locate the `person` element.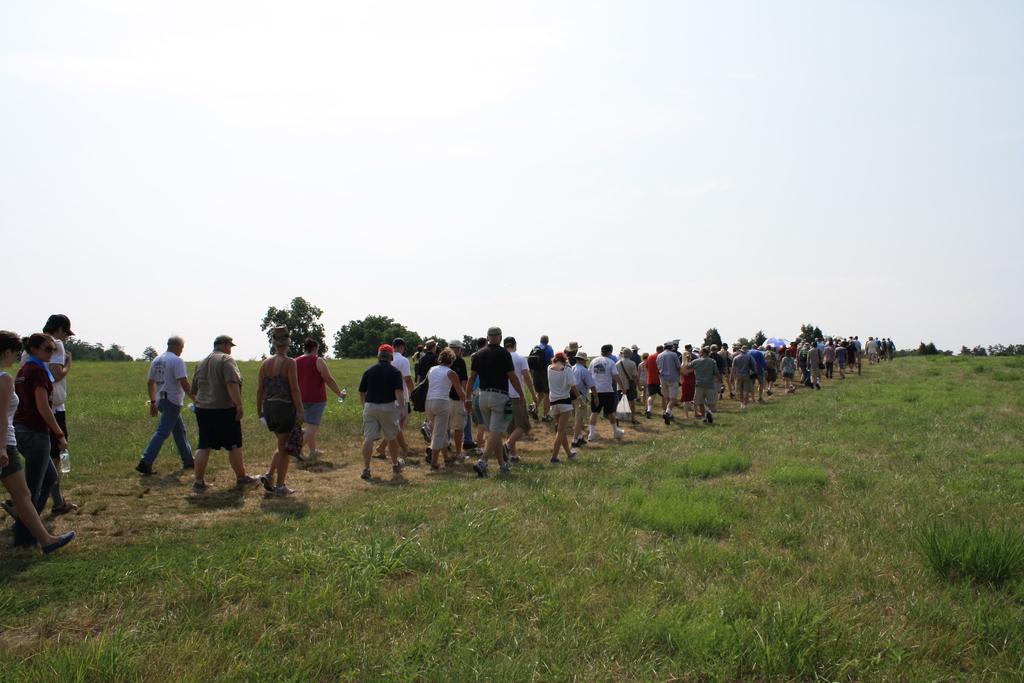
Element bbox: crop(136, 330, 194, 477).
